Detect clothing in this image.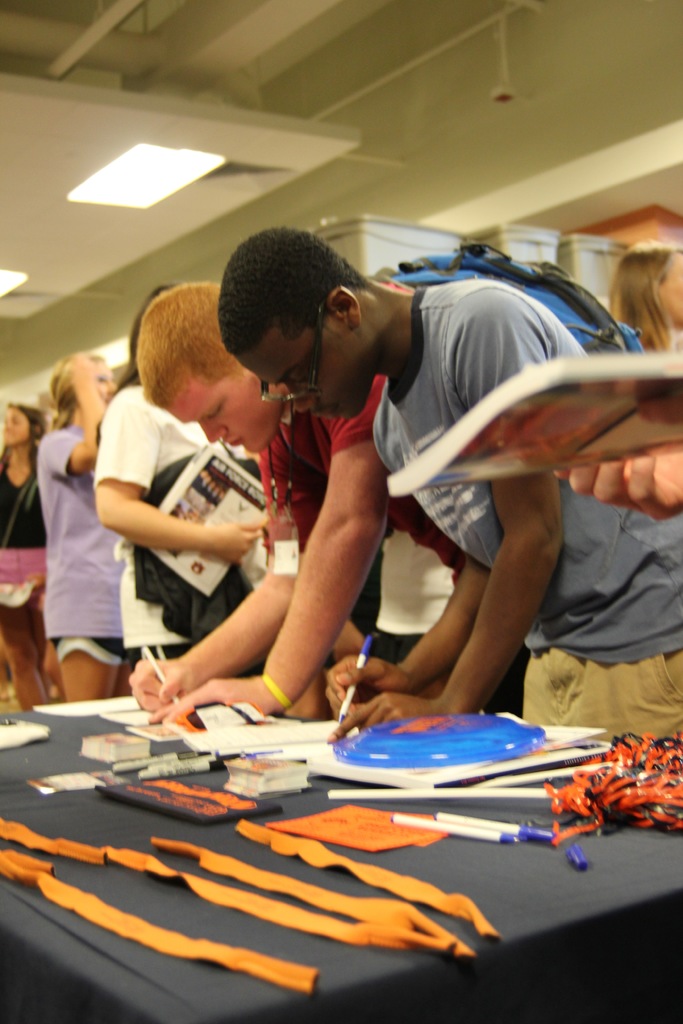
Detection: <box>0,458,48,608</box>.
